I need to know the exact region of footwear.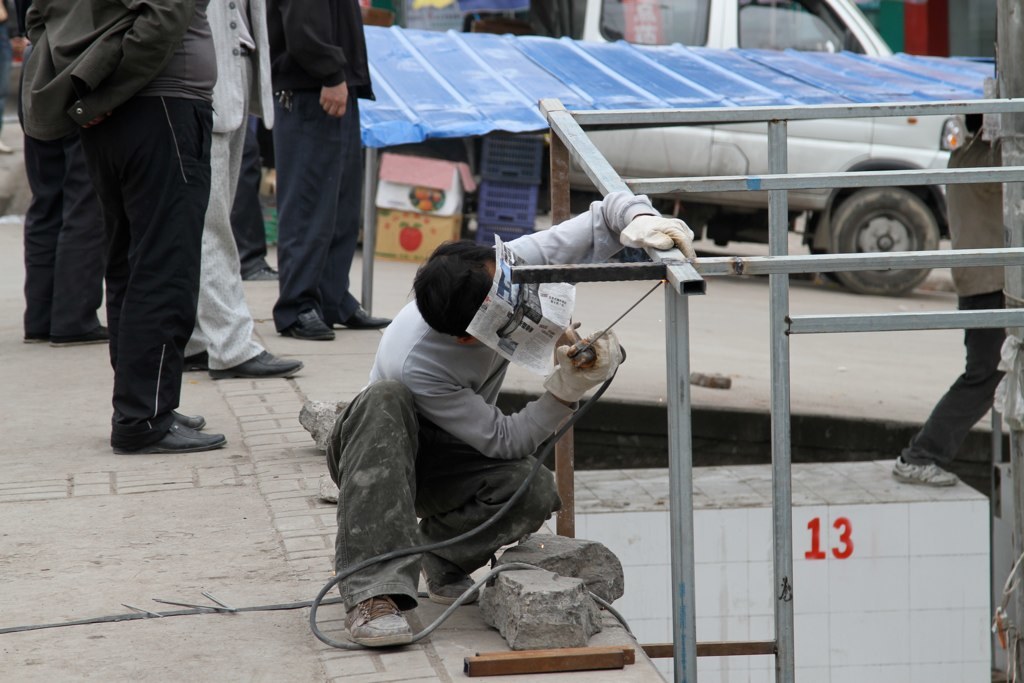
Region: left=119, top=401, right=205, bottom=461.
